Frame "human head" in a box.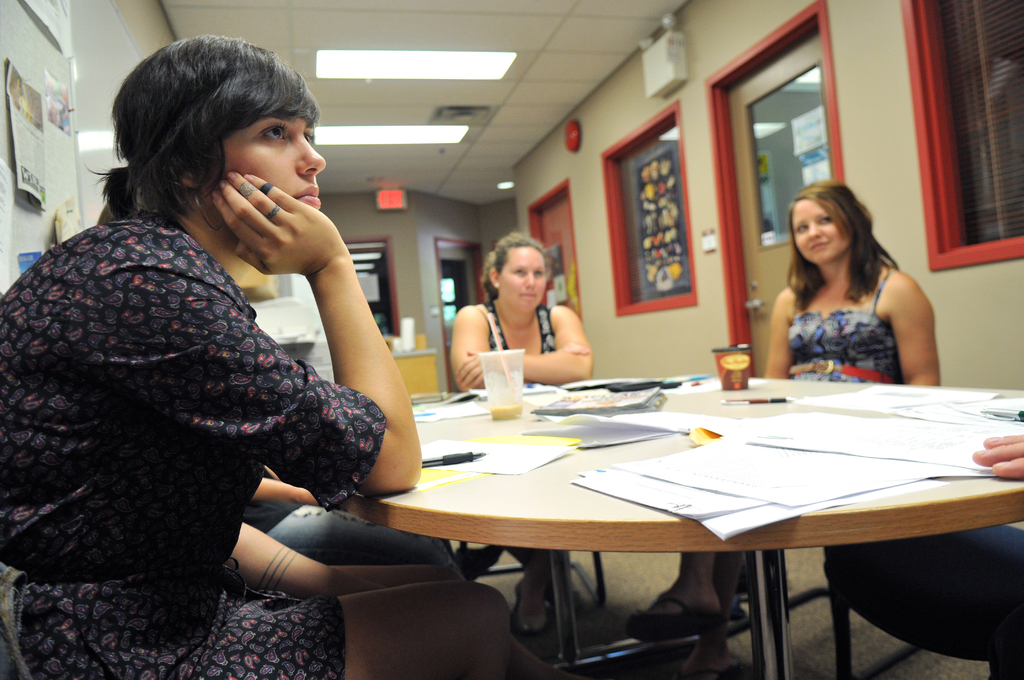
84, 31, 337, 255.
